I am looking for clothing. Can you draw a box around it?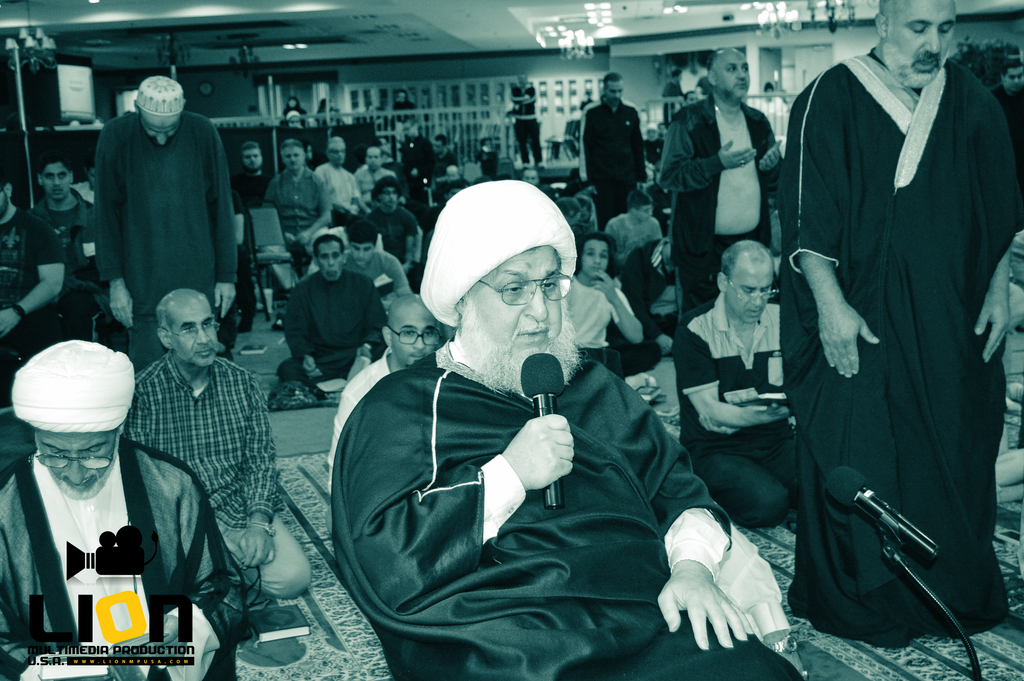
Sure, the bounding box is {"x1": 84, "y1": 77, "x2": 249, "y2": 349}.
